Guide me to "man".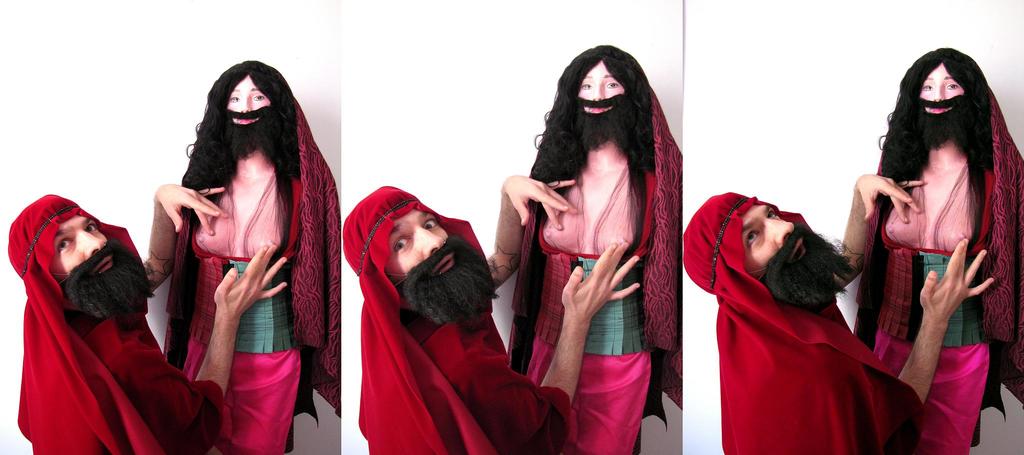
Guidance: <bbox>343, 171, 649, 454</bbox>.
